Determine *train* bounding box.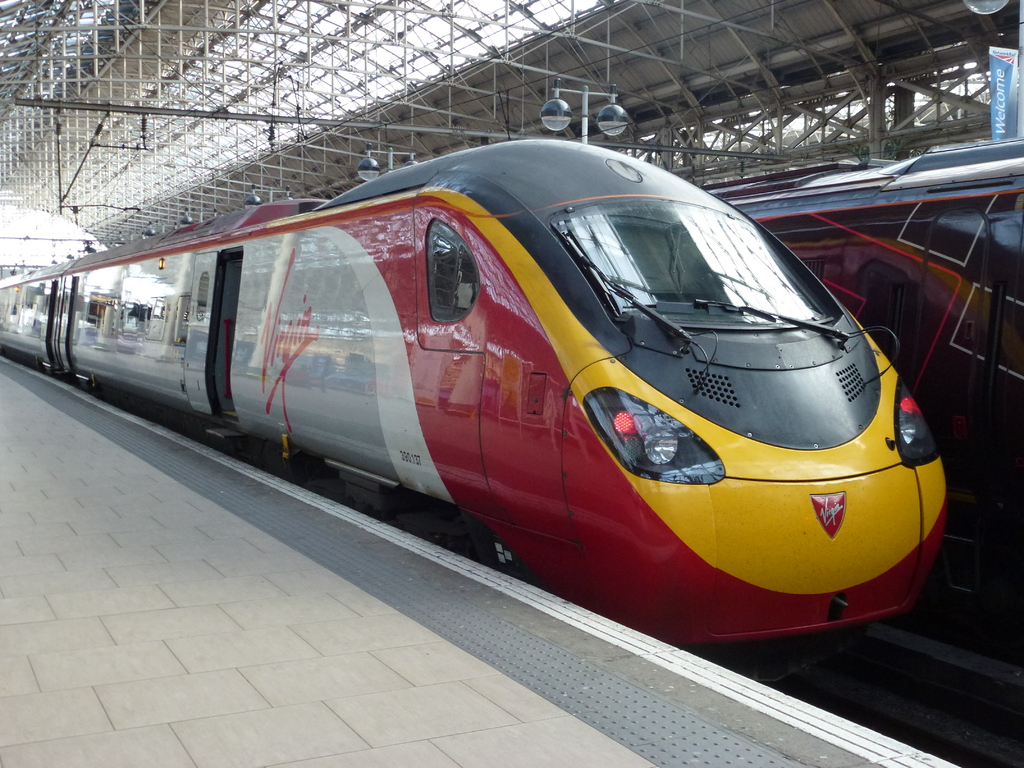
Determined: region(0, 142, 947, 643).
